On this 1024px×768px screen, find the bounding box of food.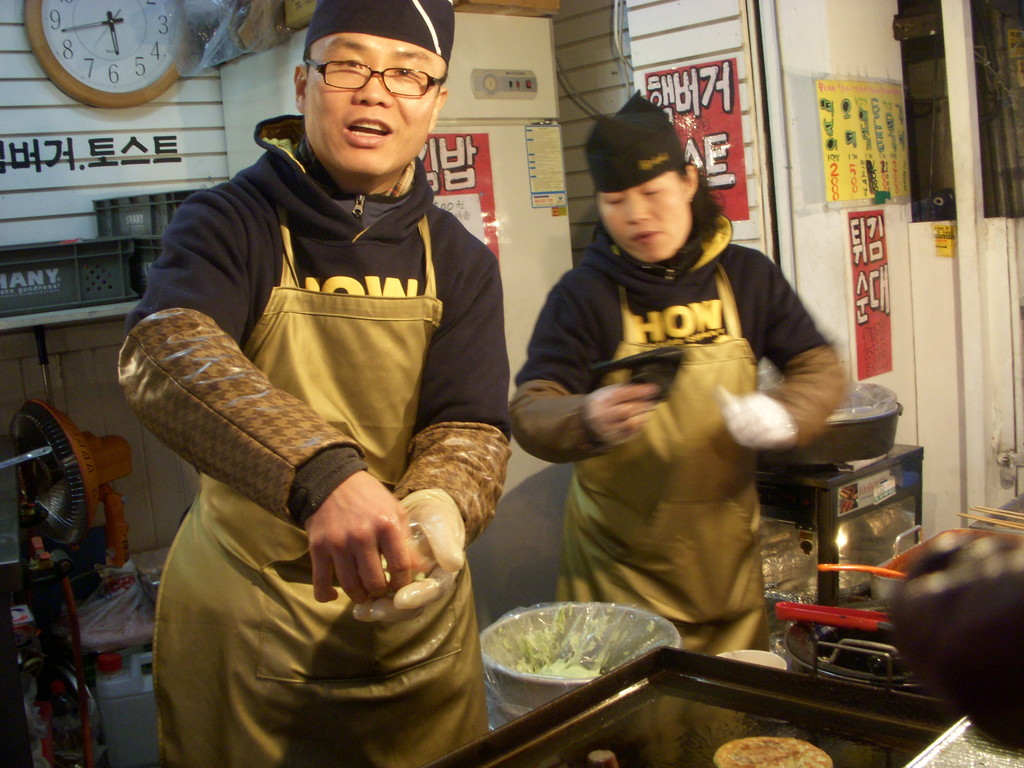
Bounding box: locate(470, 610, 660, 706).
